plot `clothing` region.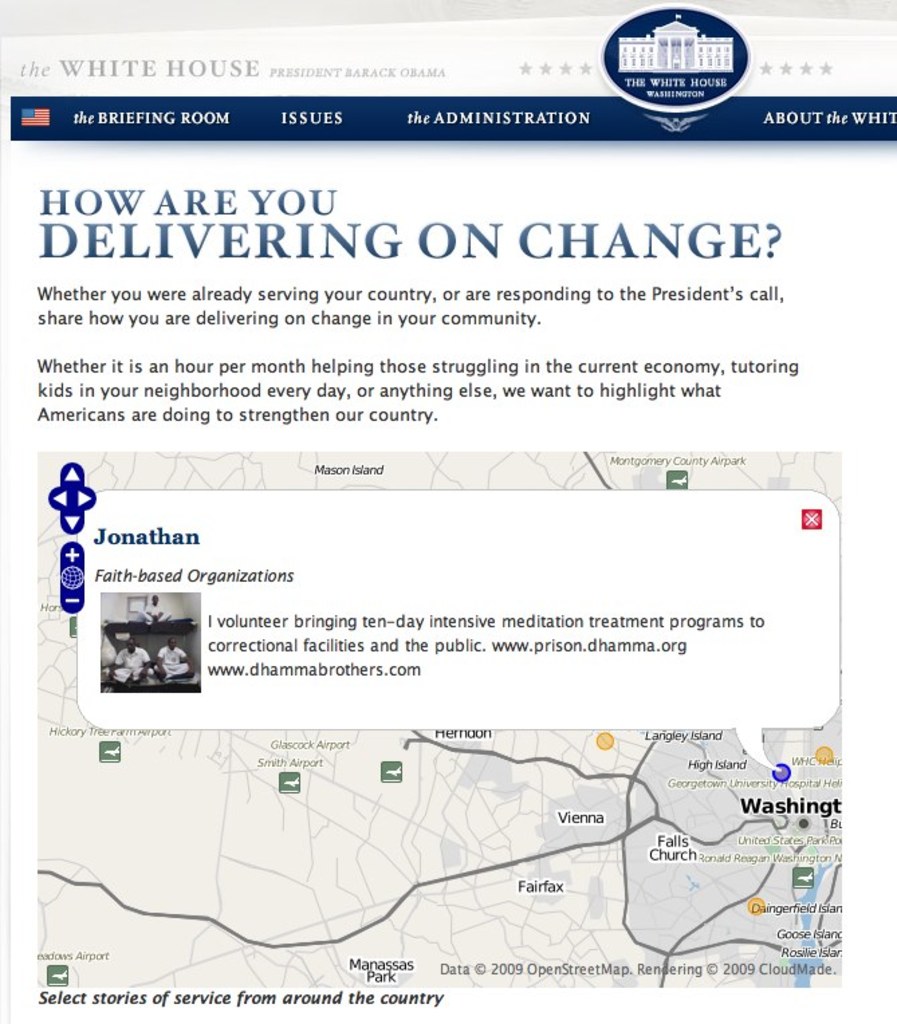
Plotted at (x1=137, y1=600, x2=172, y2=625).
